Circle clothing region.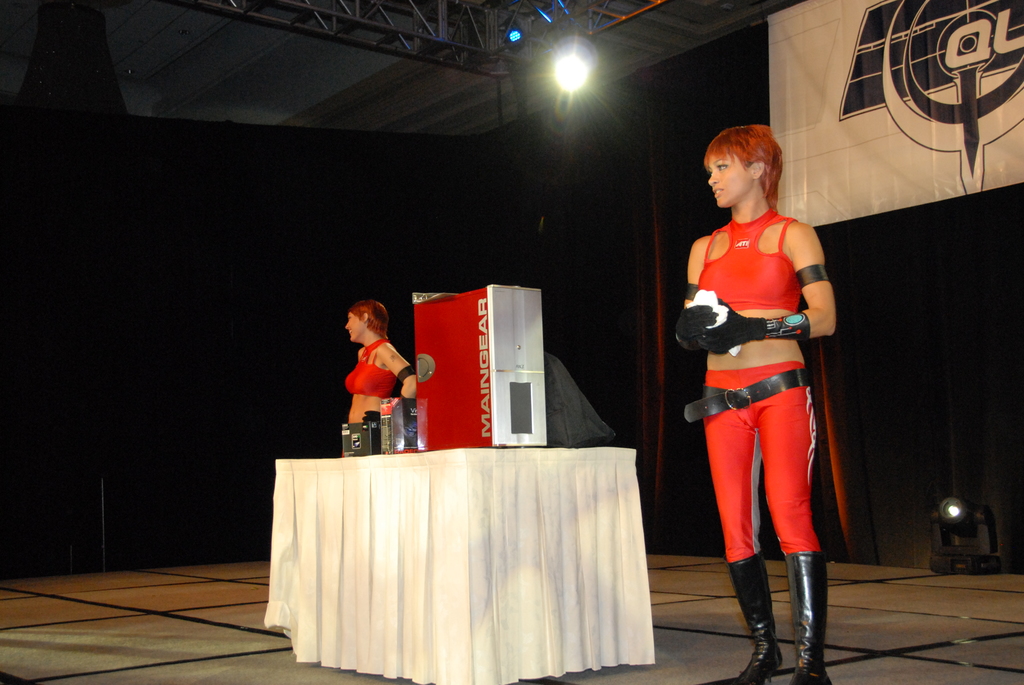
Region: 345,337,399,399.
